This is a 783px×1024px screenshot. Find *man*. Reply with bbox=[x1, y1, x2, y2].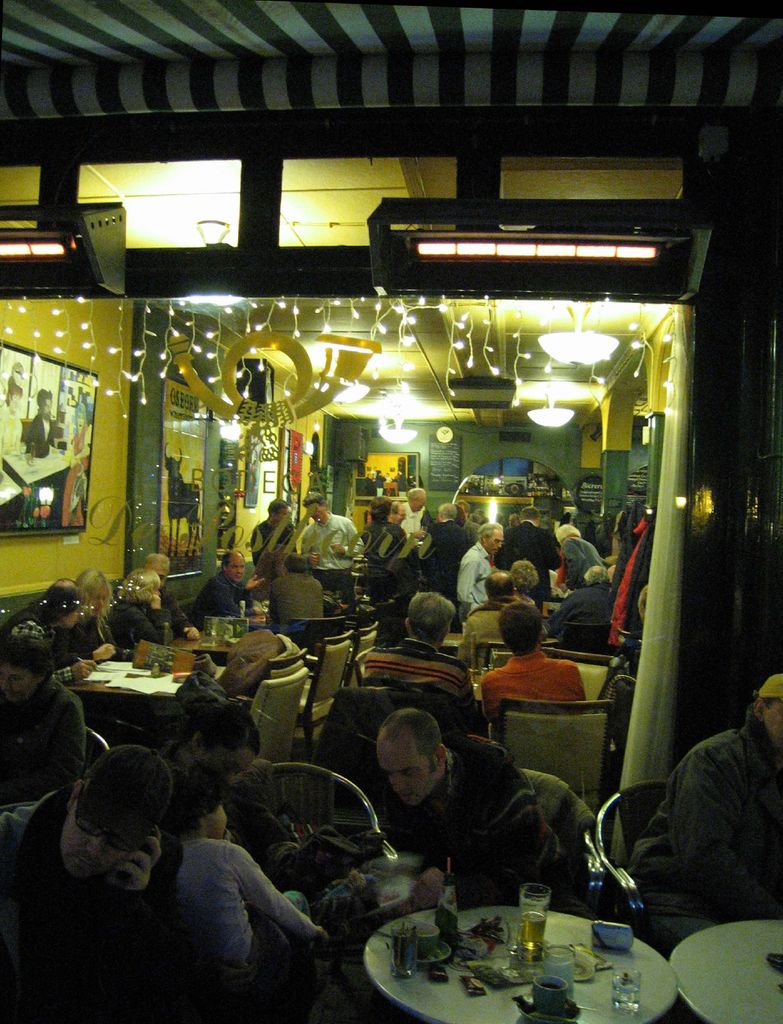
bbox=[386, 502, 416, 527].
